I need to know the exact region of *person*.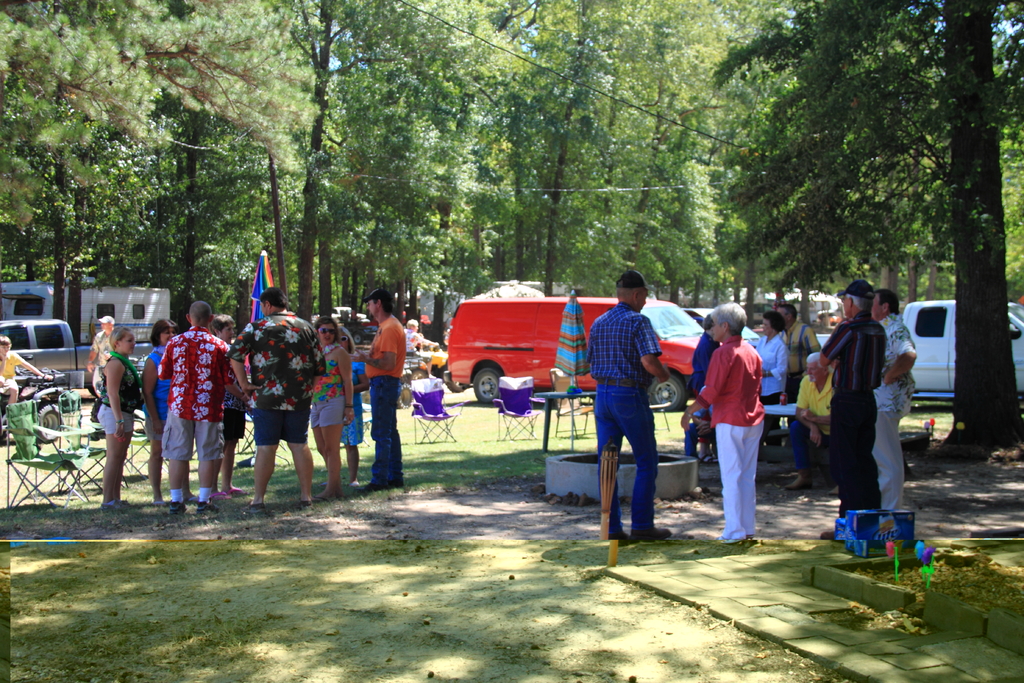
Region: locate(166, 292, 231, 511).
